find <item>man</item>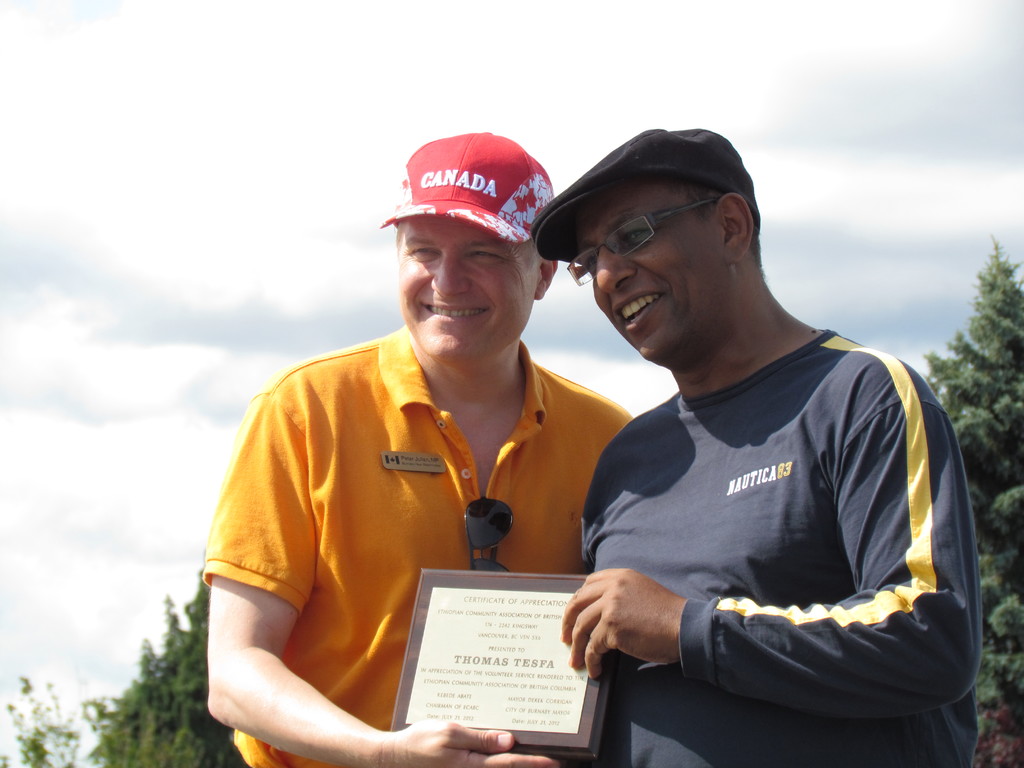
detection(529, 148, 983, 761)
